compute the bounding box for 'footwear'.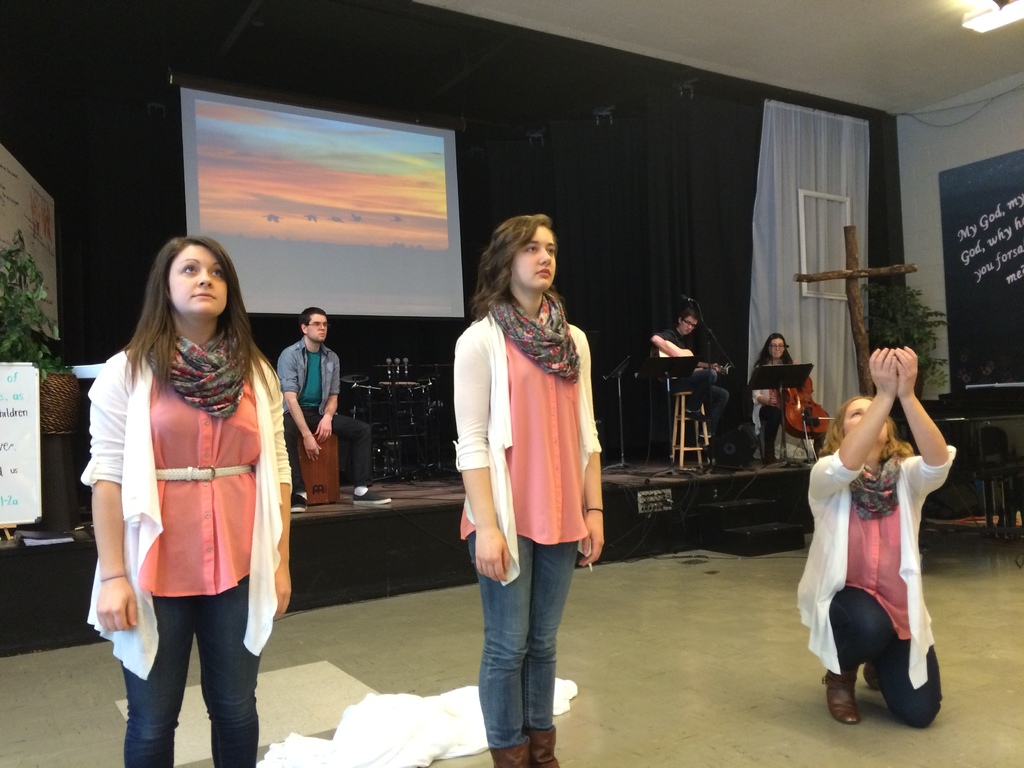
bbox=[291, 491, 318, 513].
